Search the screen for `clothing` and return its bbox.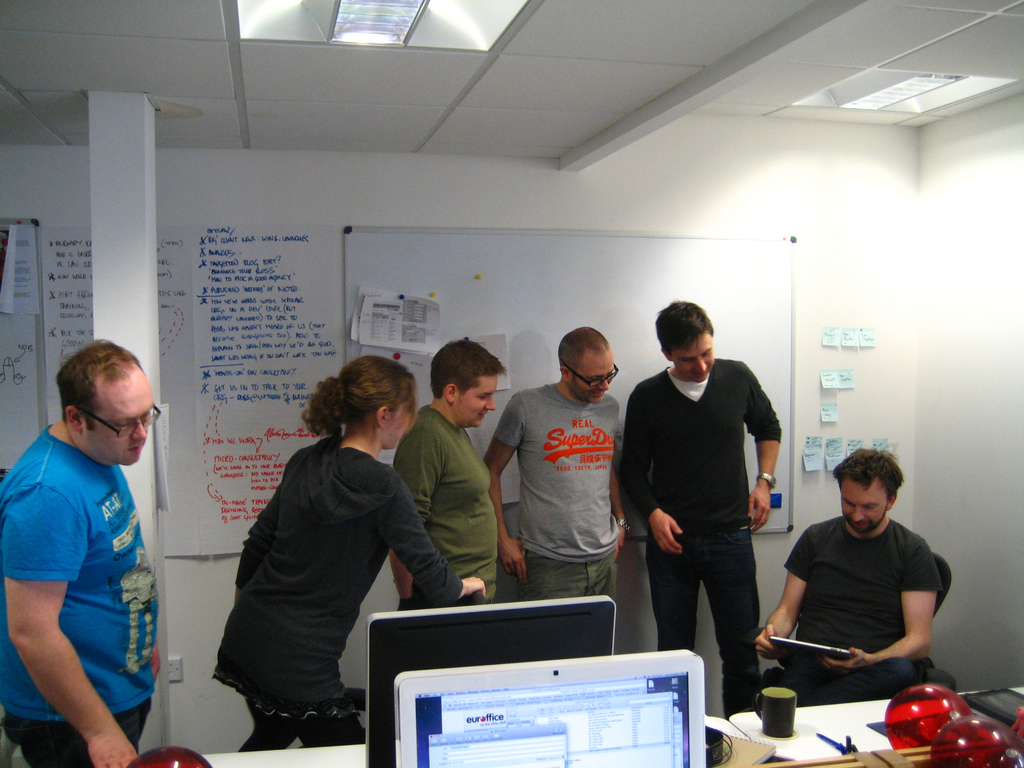
Found: (left=784, top=509, right=943, bottom=701).
